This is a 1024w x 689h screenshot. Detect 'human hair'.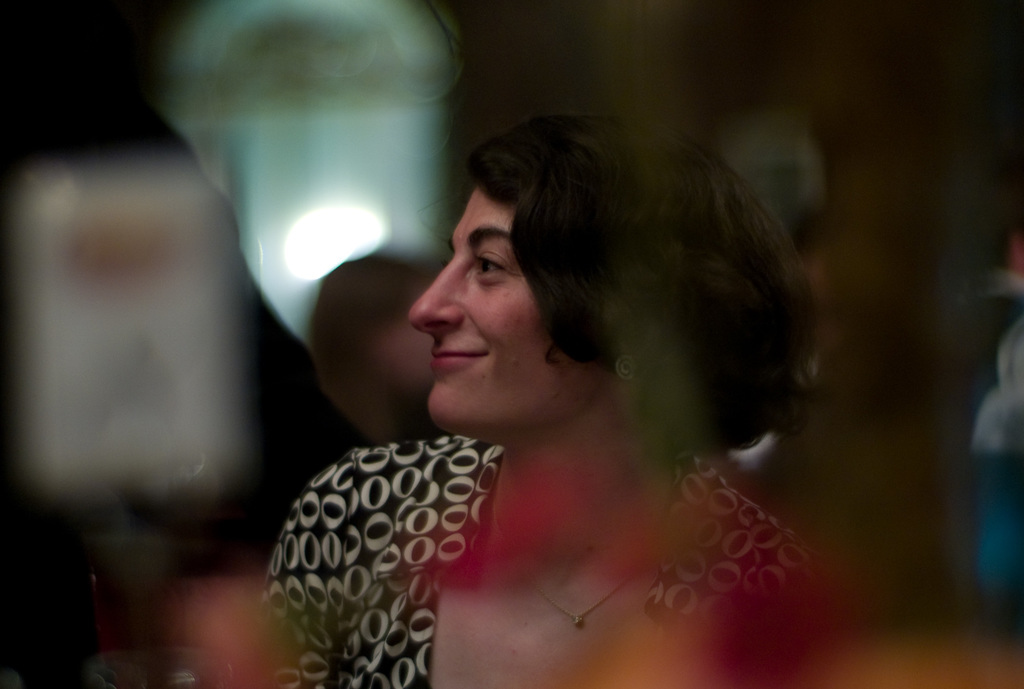
left=389, top=128, right=748, bottom=437.
